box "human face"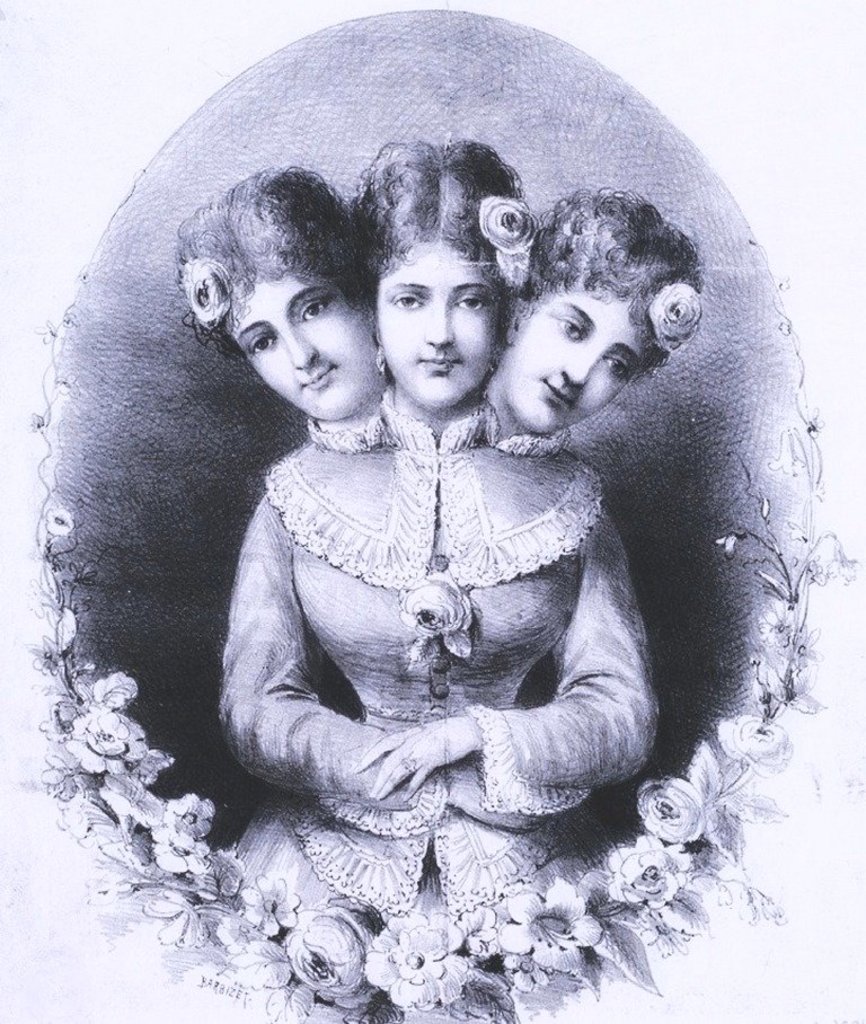
494,286,647,433
